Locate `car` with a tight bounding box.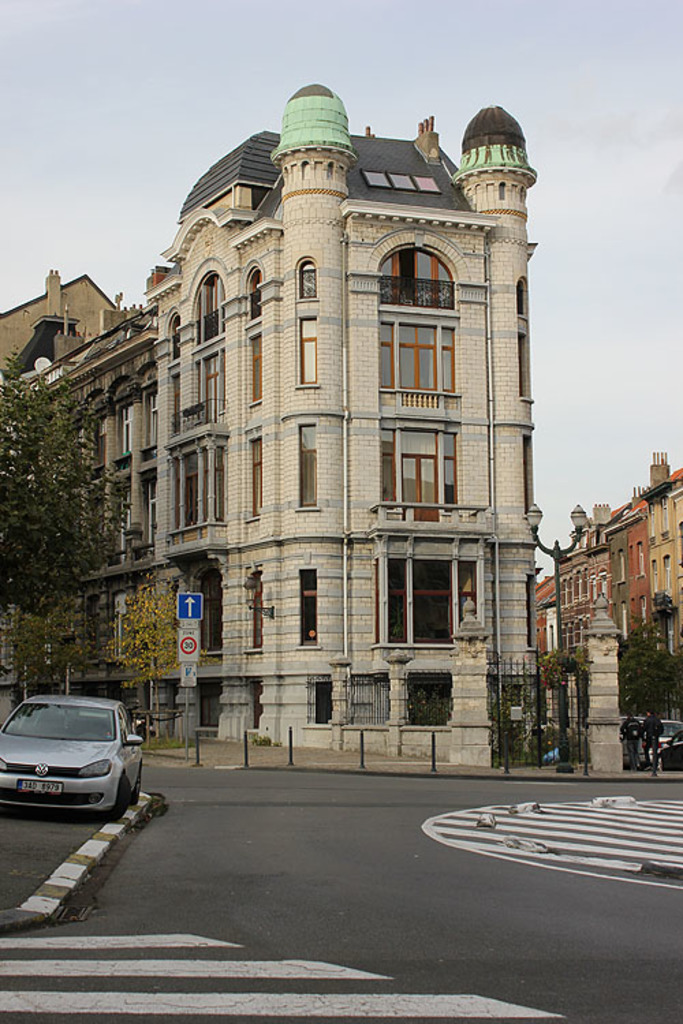
detection(657, 726, 682, 770).
